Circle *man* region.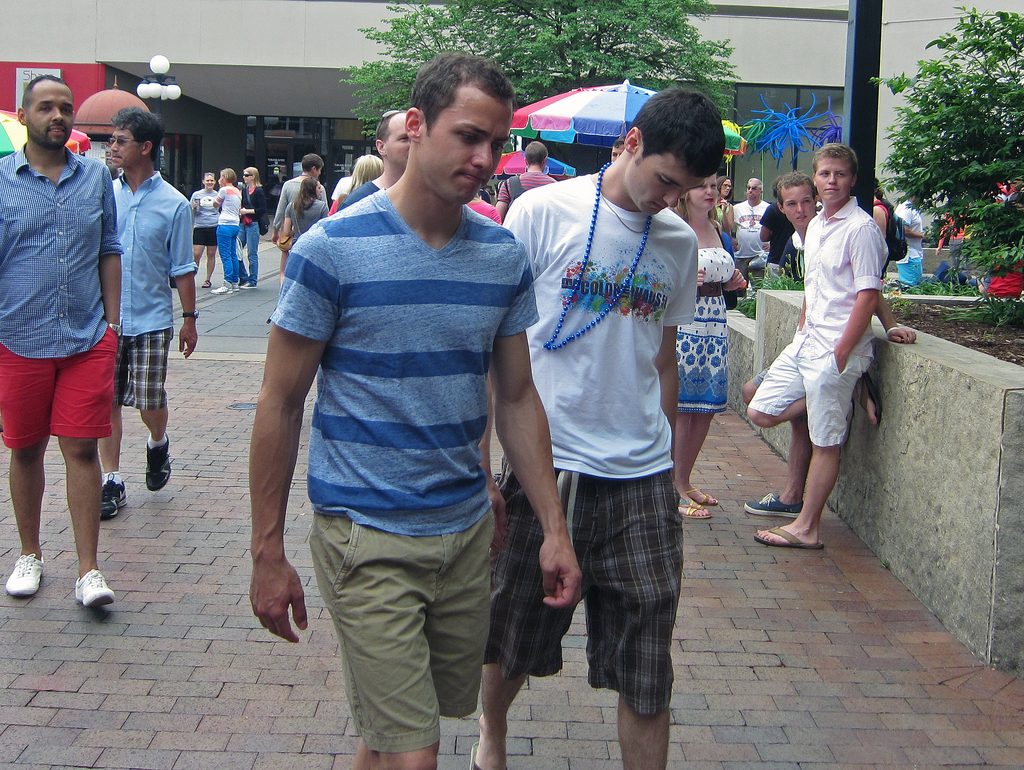
Region: pyautogui.locateOnScreen(746, 142, 890, 552).
